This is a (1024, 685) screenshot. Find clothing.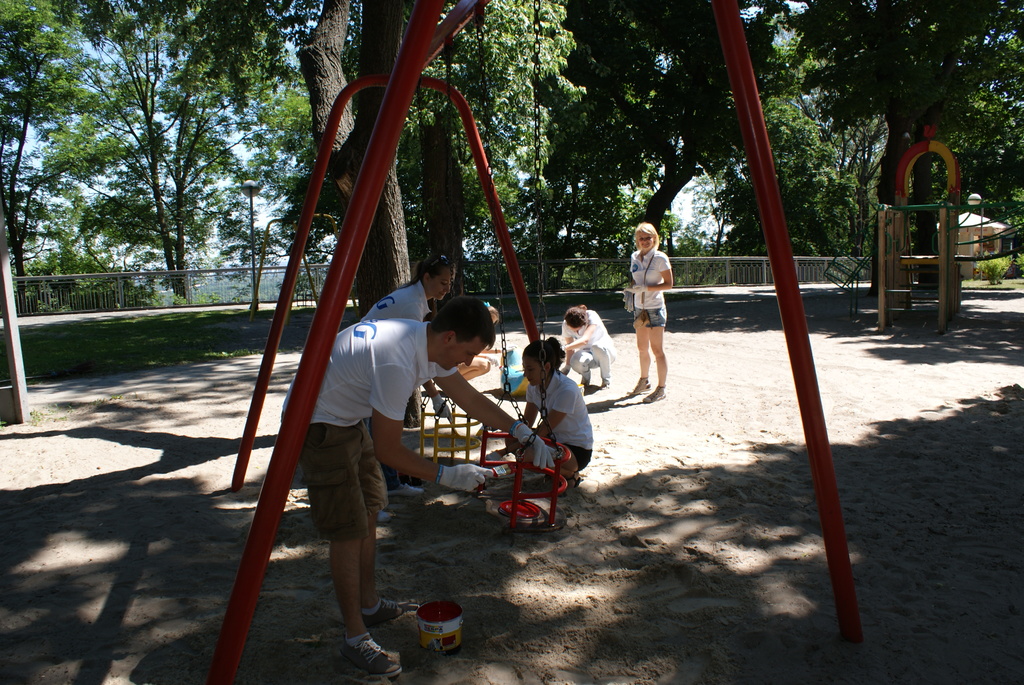
Bounding box: (493,334,598,531).
